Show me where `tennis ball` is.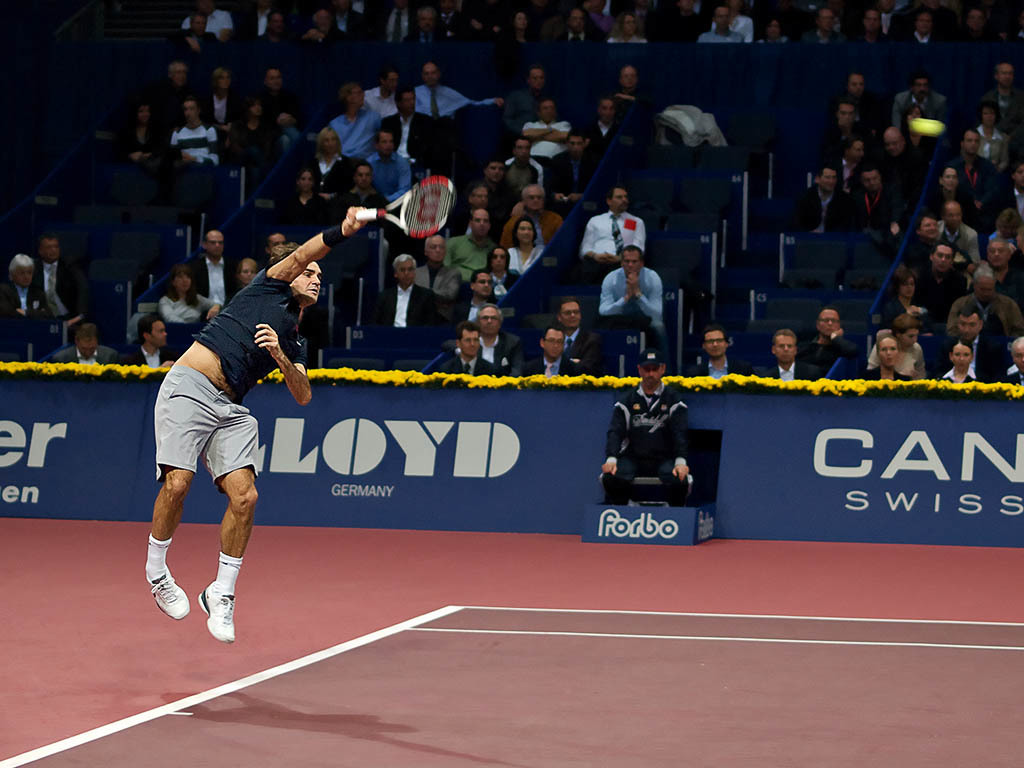
`tennis ball` is at <bbox>909, 115, 941, 133</bbox>.
